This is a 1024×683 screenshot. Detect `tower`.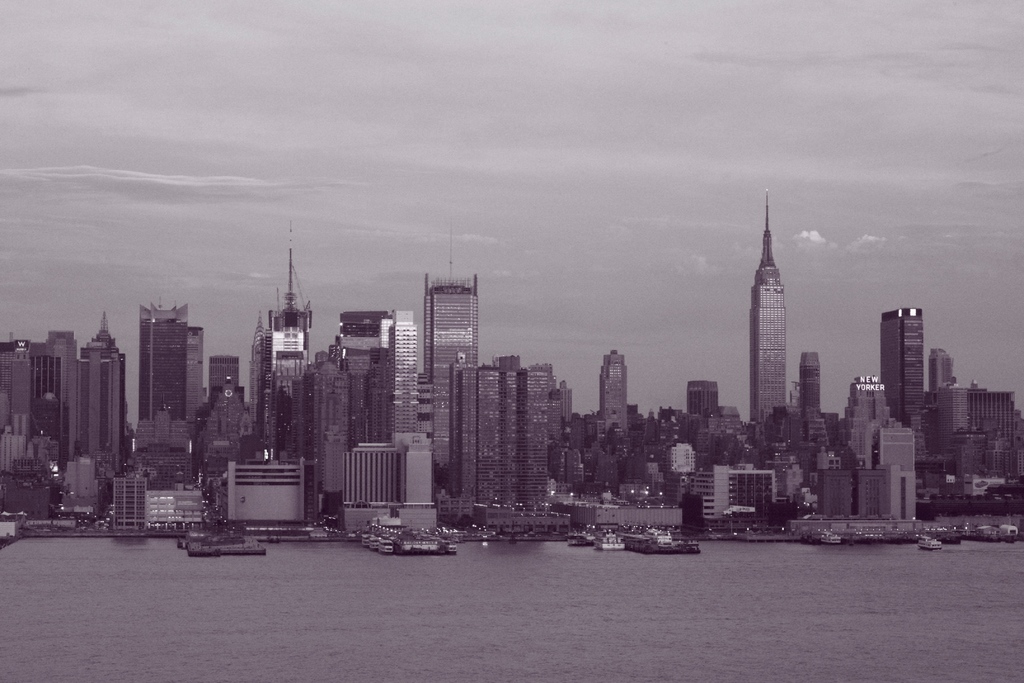
[left=221, top=450, right=310, bottom=536].
